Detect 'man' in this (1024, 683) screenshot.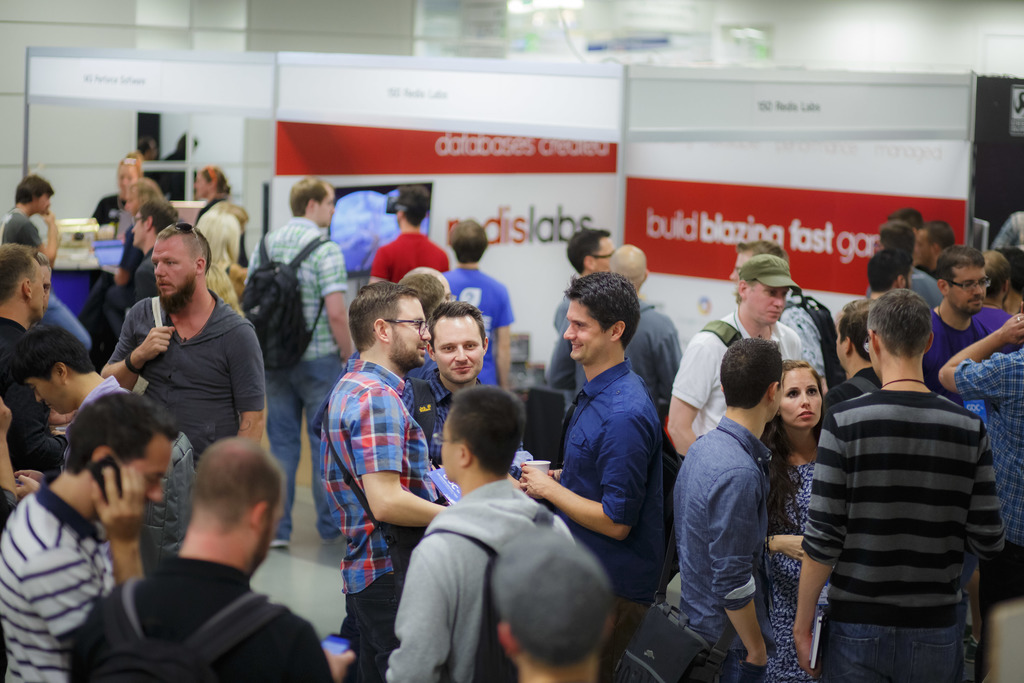
Detection: left=383, top=388, right=584, bottom=682.
